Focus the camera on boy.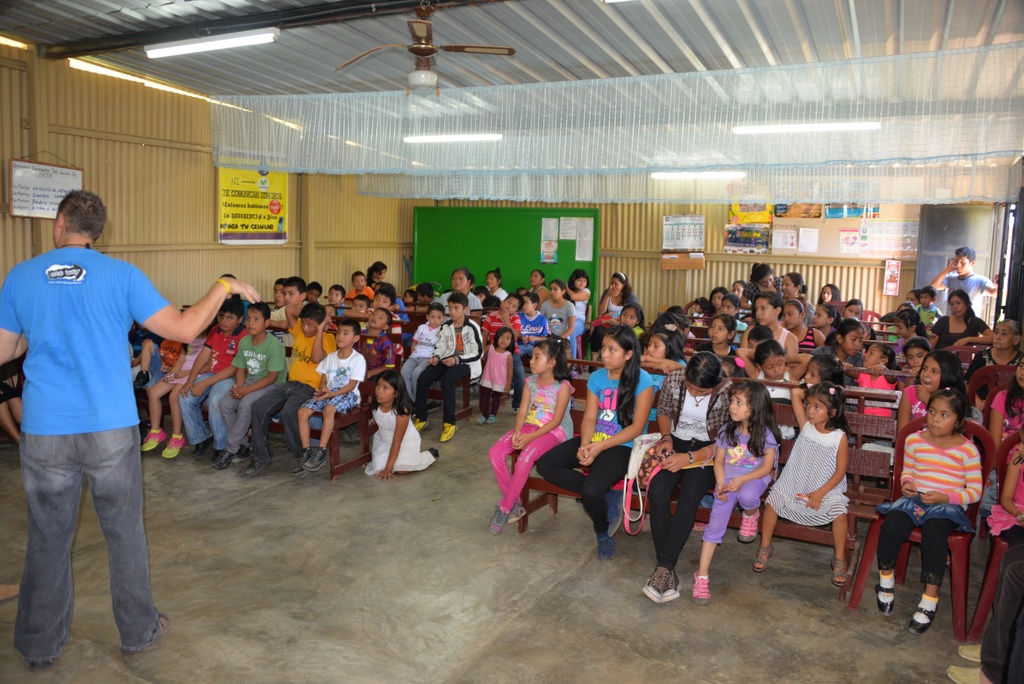
Focus region: 347/269/377/301.
